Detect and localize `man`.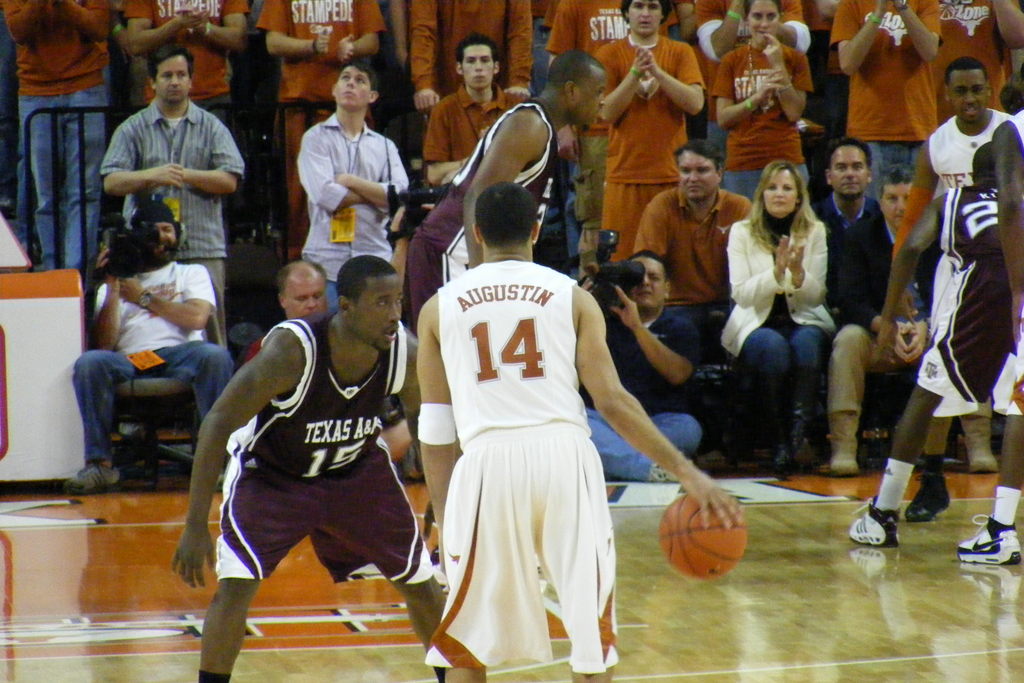
Localized at [640,140,761,483].
